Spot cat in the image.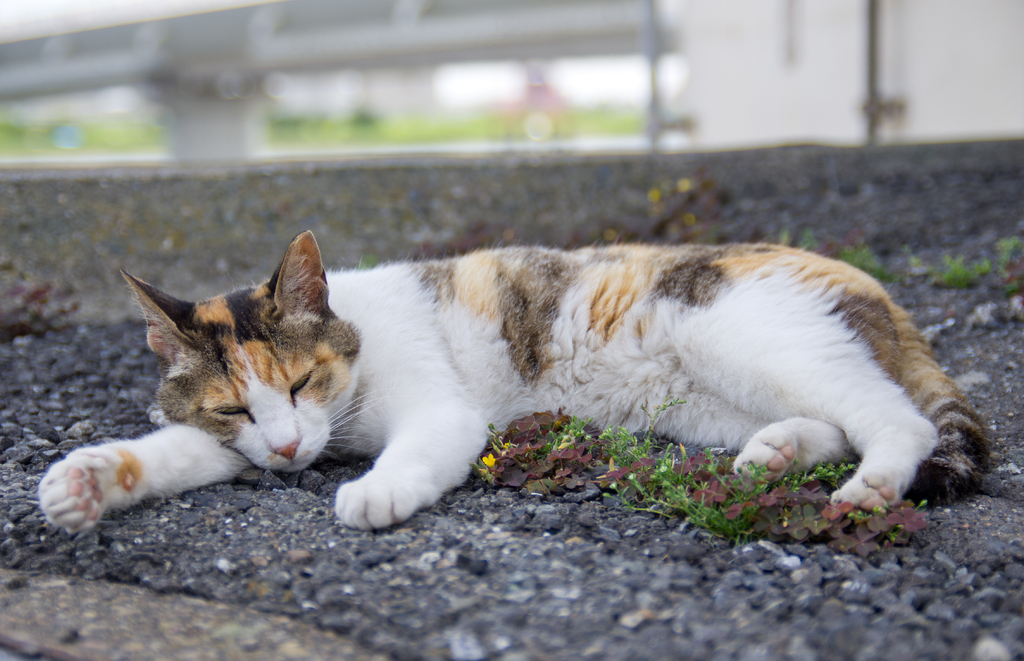
cat found at left=35, top=230, right=996, bottom=540.
